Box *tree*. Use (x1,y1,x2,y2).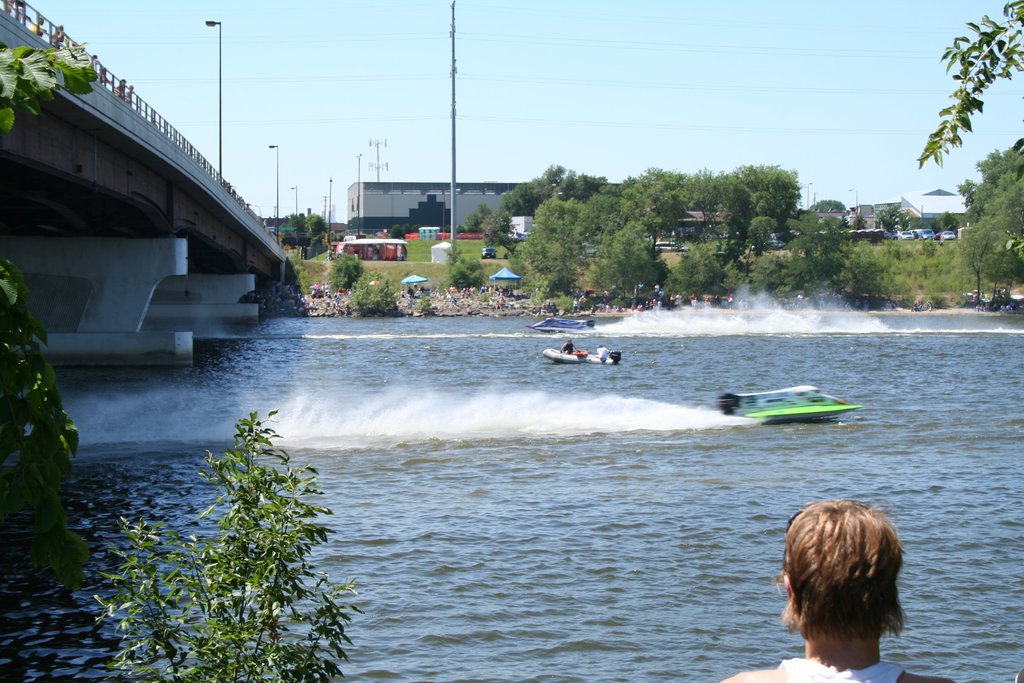
(913,1,1023,176).
